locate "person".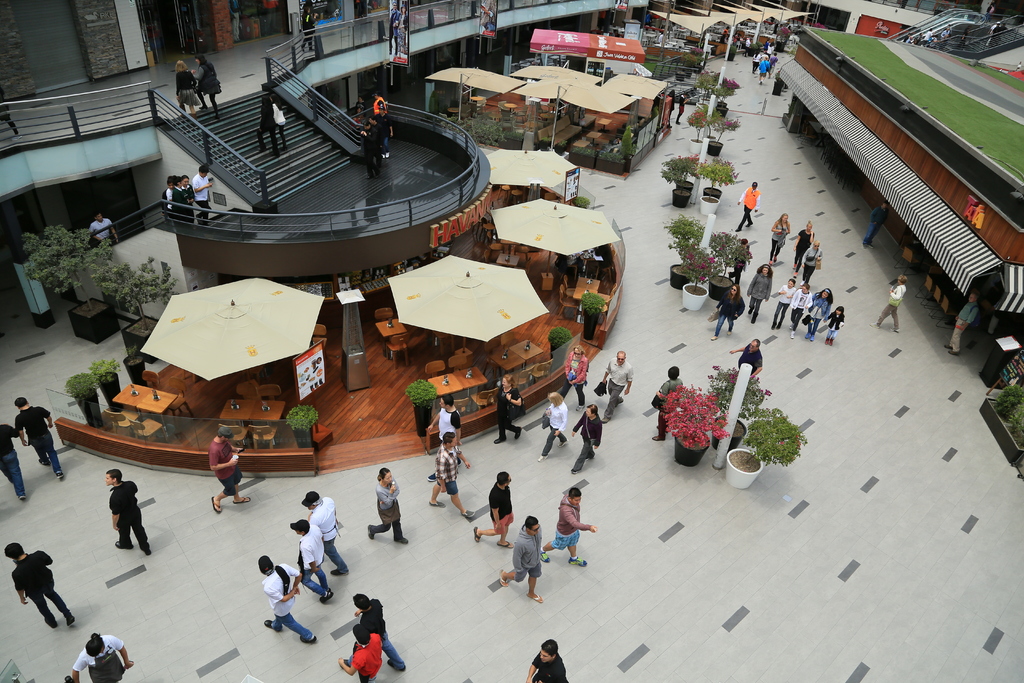
Bounding box: 566, 342, 591, 415.
